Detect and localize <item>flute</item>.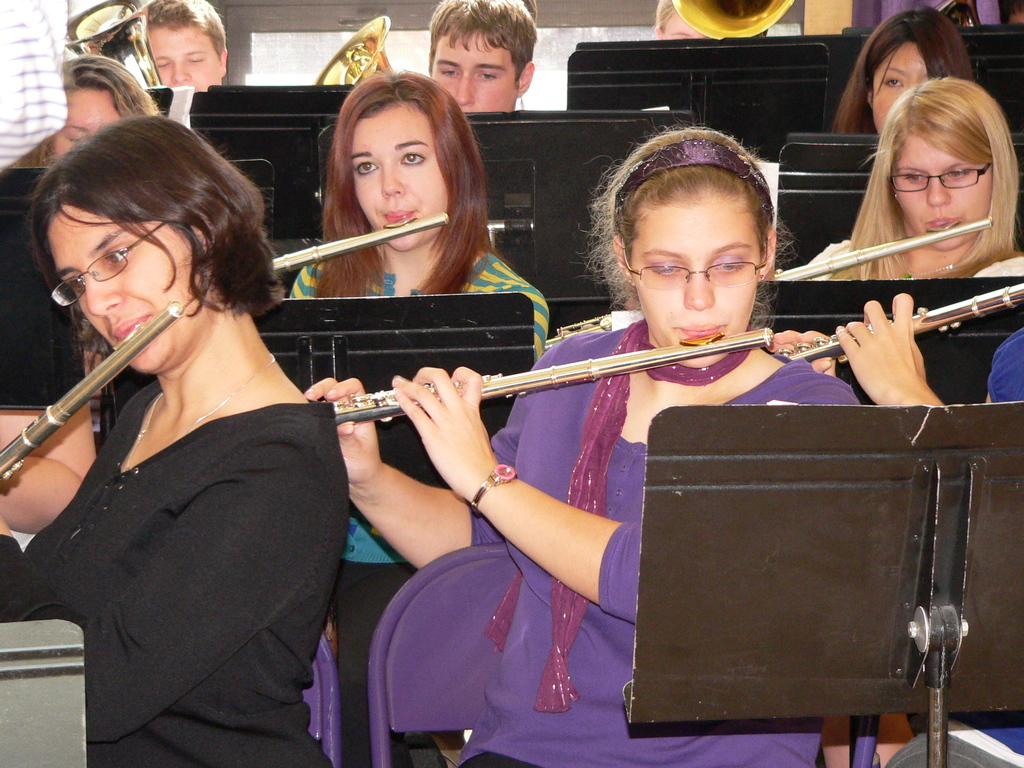
Localized at [774,216,995,282].
